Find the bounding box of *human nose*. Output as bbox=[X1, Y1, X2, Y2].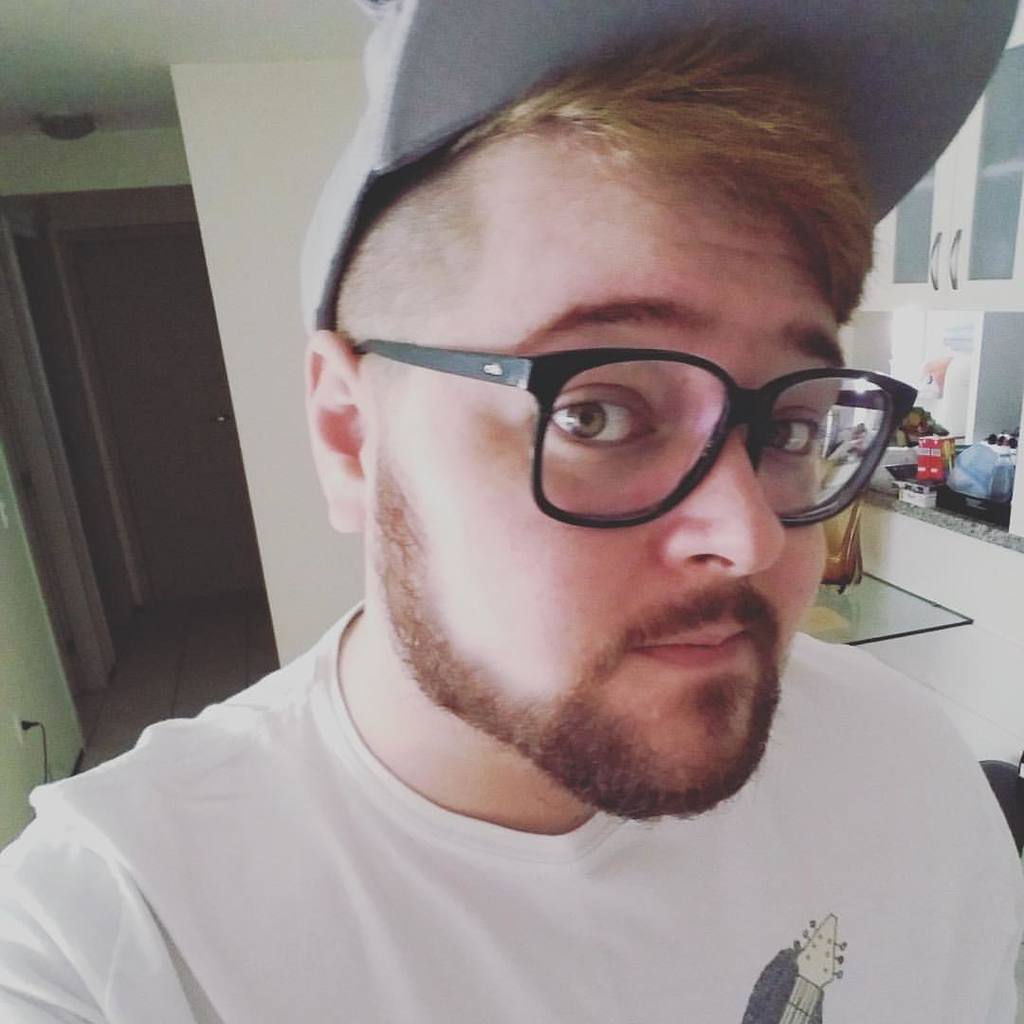
bbox=[664, 419, 784, 582].
